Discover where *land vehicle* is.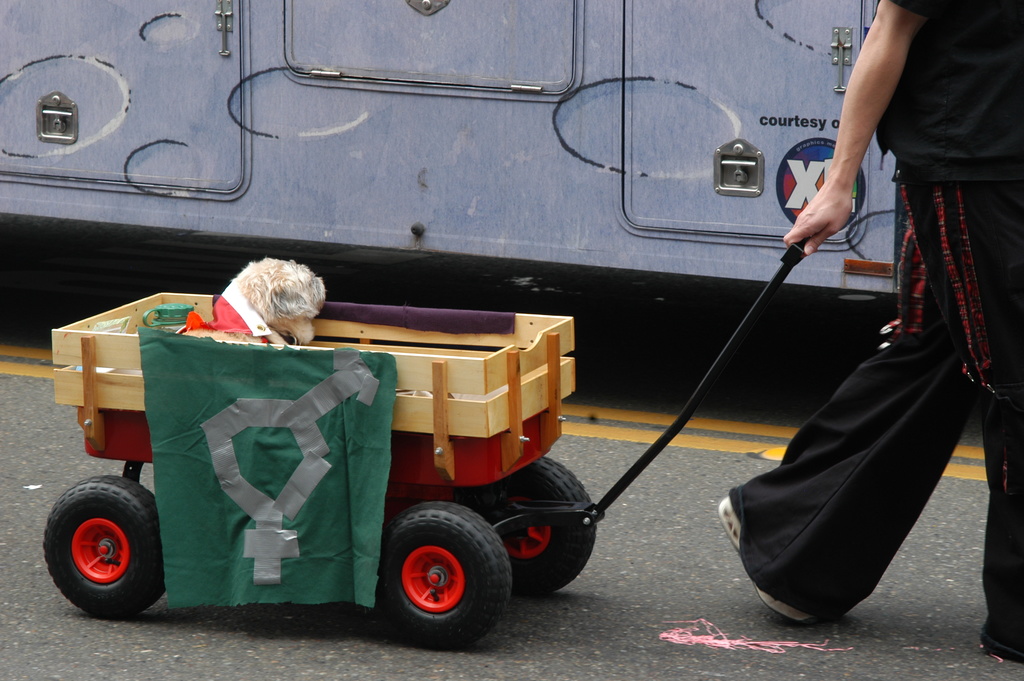
Discovered at 38:247:811:654.
